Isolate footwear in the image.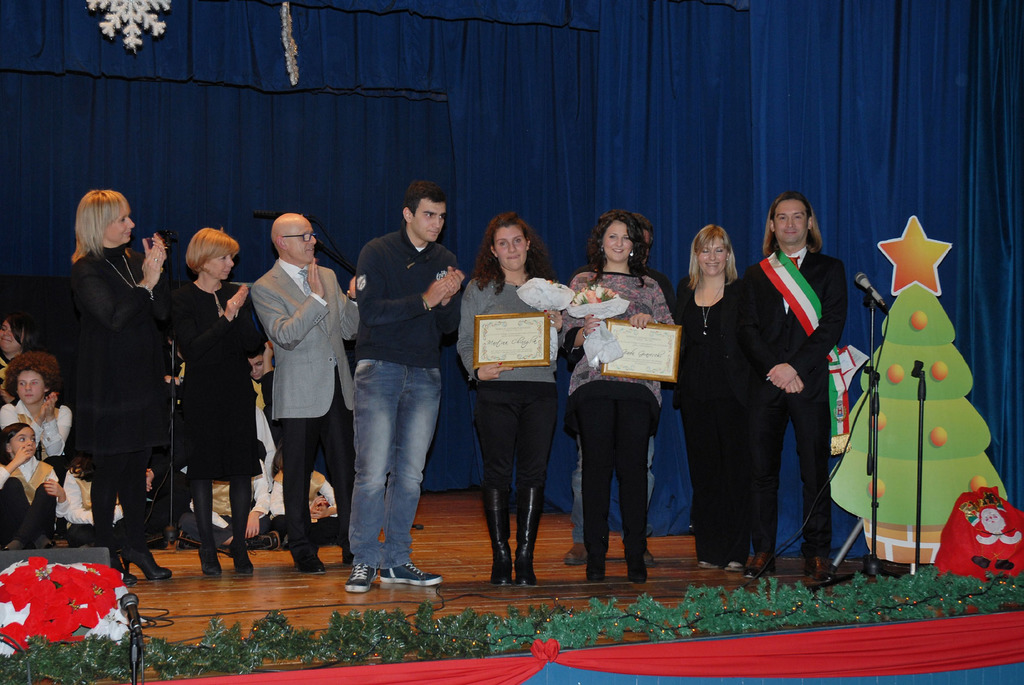
Isolated region: x1=586, y1=552, x2=609, y2=583.
